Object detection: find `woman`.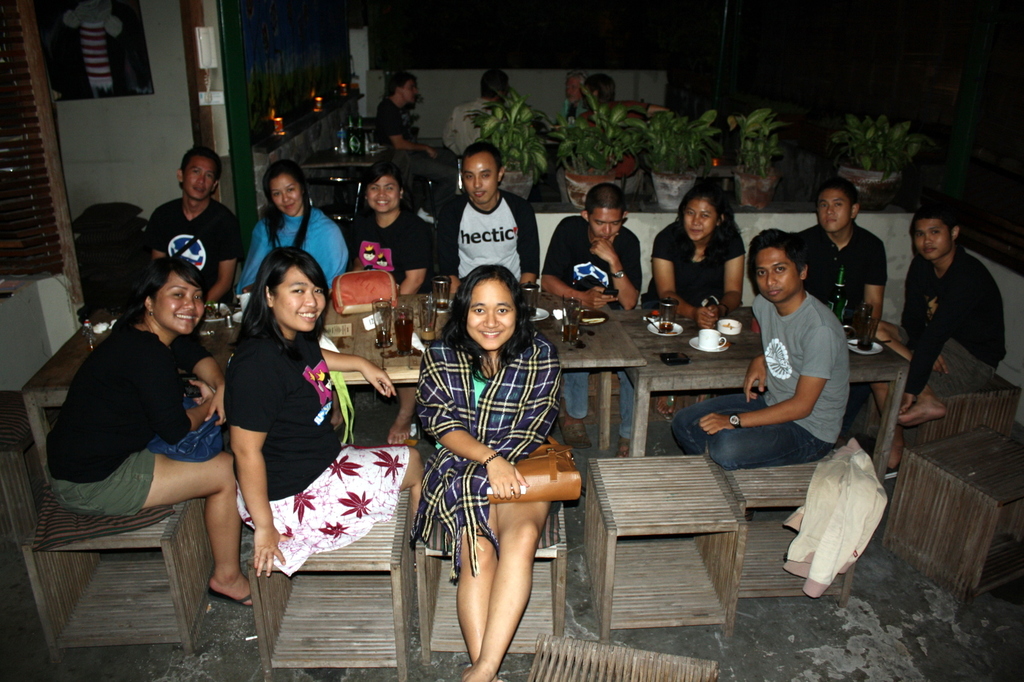
[235, 173, 365, 345].
